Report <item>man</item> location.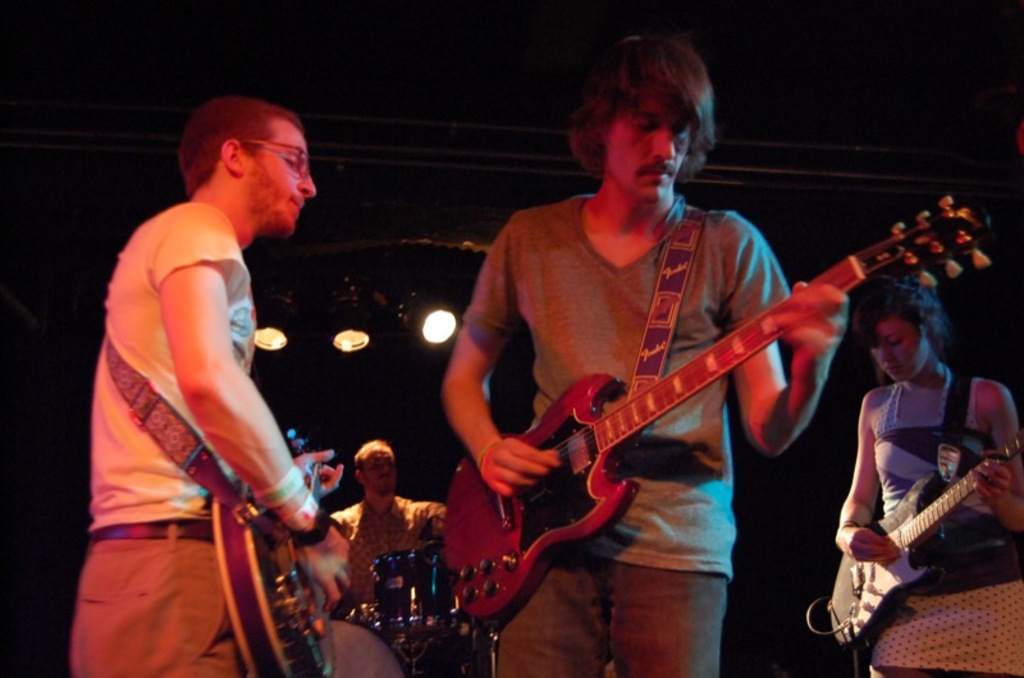
Report: pyautogui.locateOnScreen(333, 441, 458, 610).
